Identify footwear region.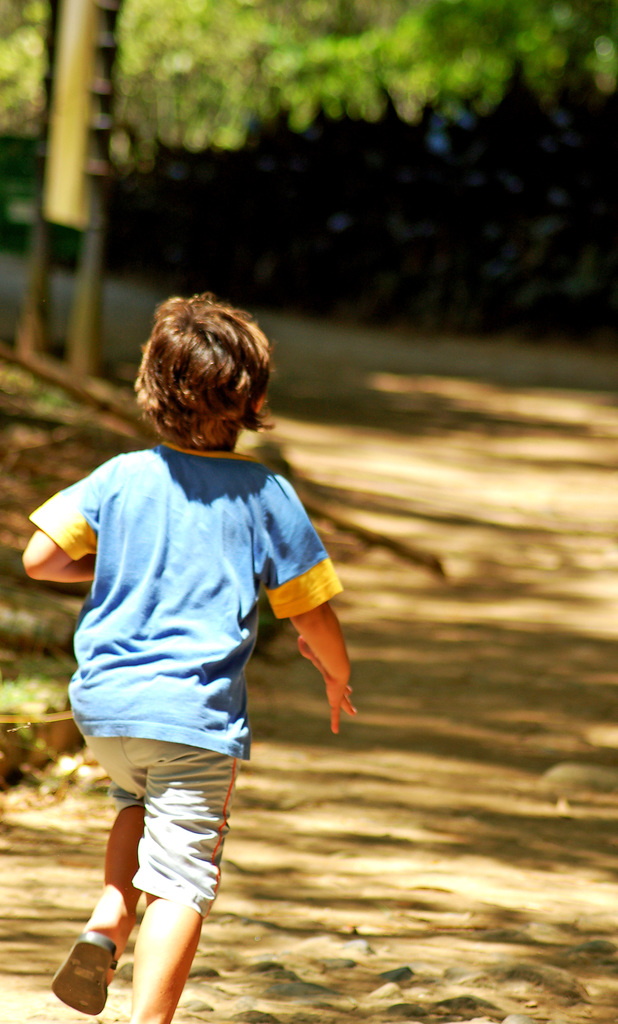
Region: 48/925/111/1016.
